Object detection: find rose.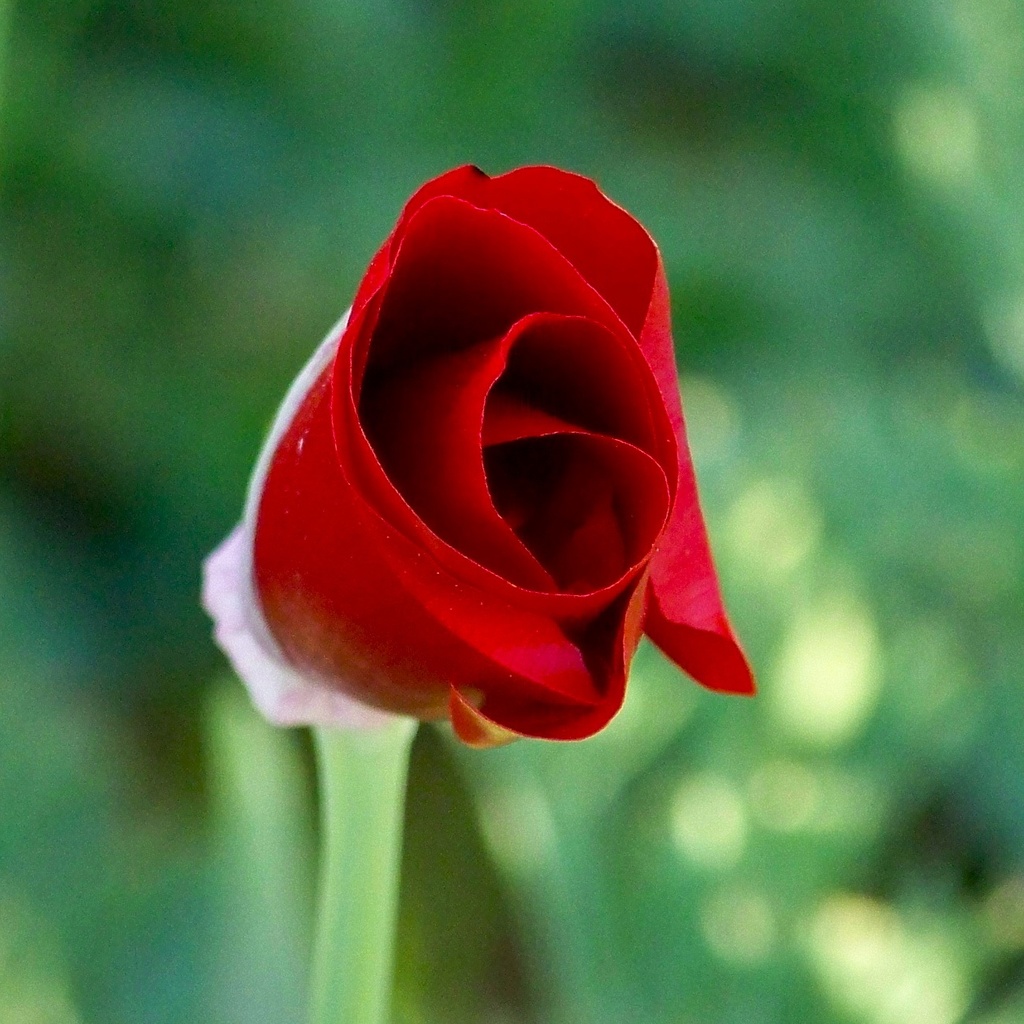
x1=244, y1=157, x2=766, y2=750.
